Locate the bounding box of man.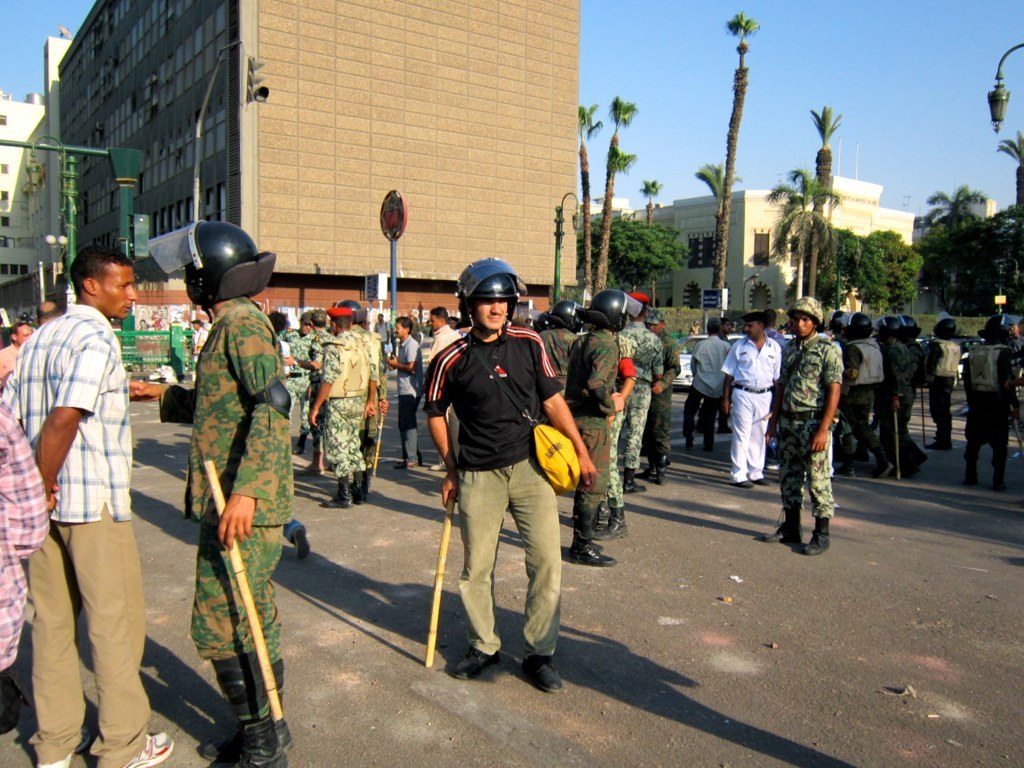
Bounding box: {"x1": 428, "y1": 304, "x2": 462, "y2": 474}.
